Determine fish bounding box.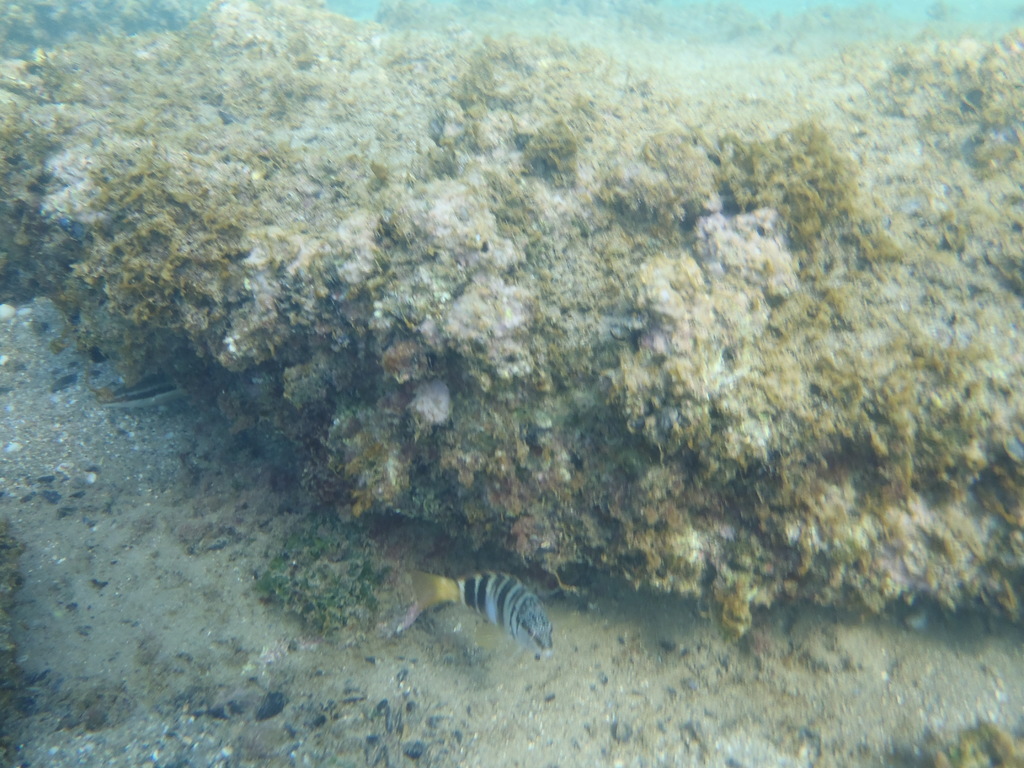
Determined: (92,362,189,410).
